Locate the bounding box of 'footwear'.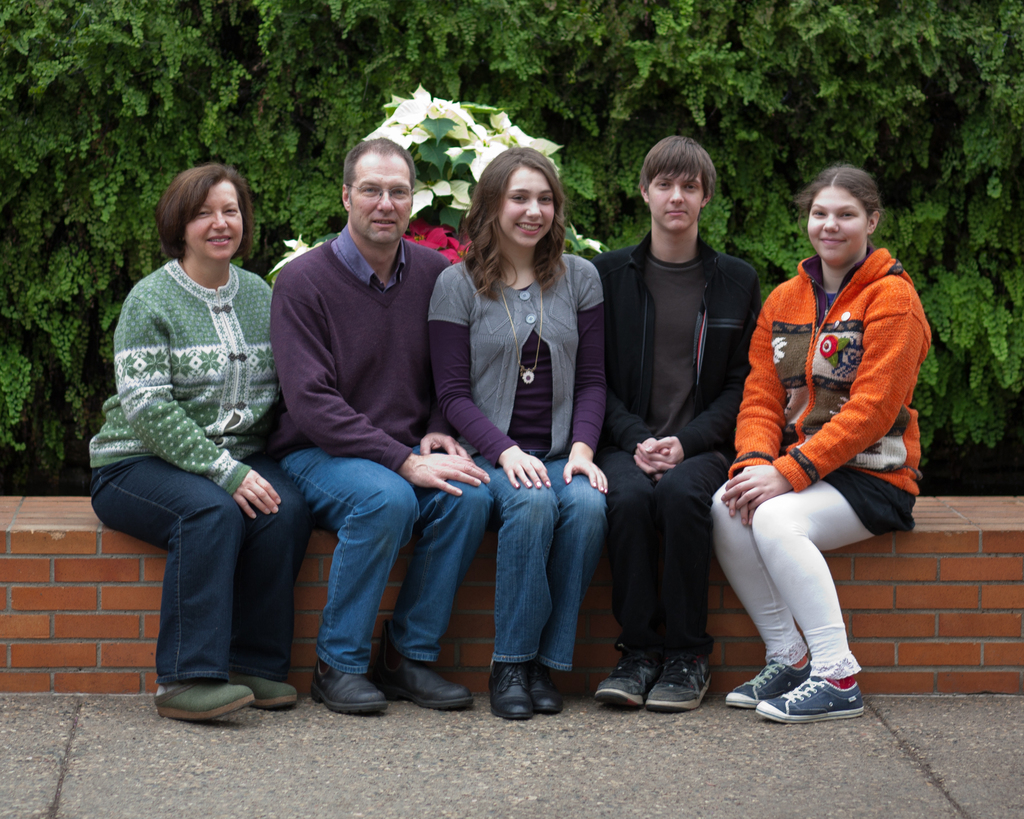
Bounding box: crop(726, 656, 811, 705).
